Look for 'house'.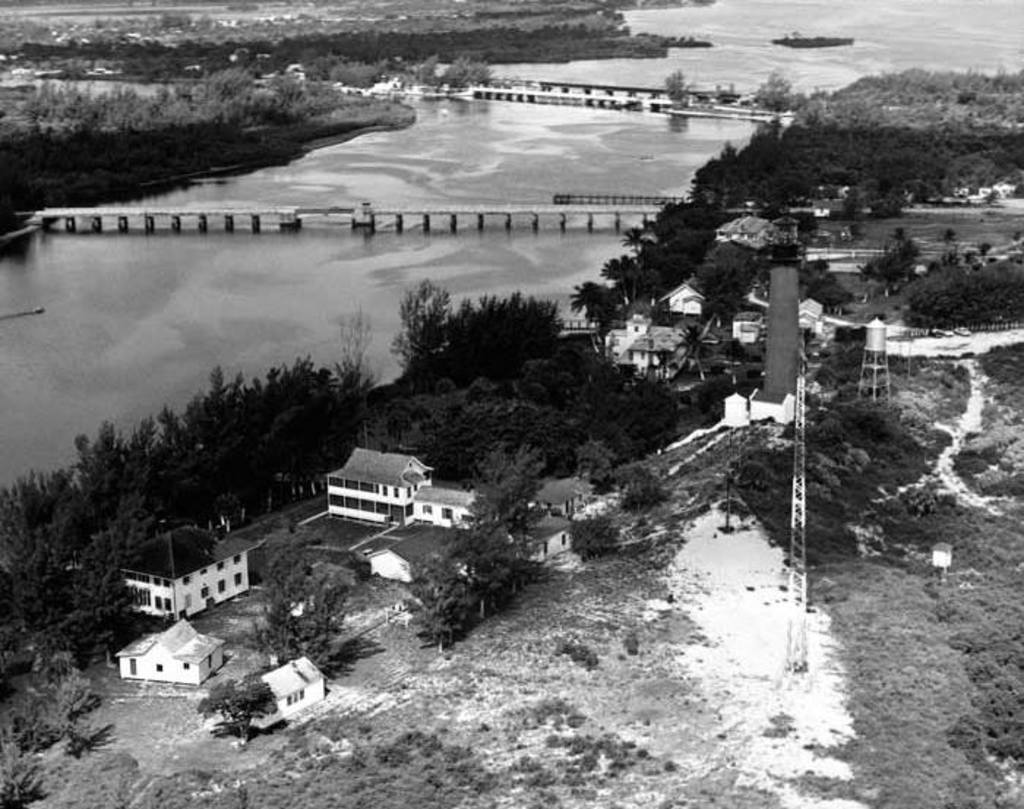
Found: select_region(111, 617, 224, 685).
